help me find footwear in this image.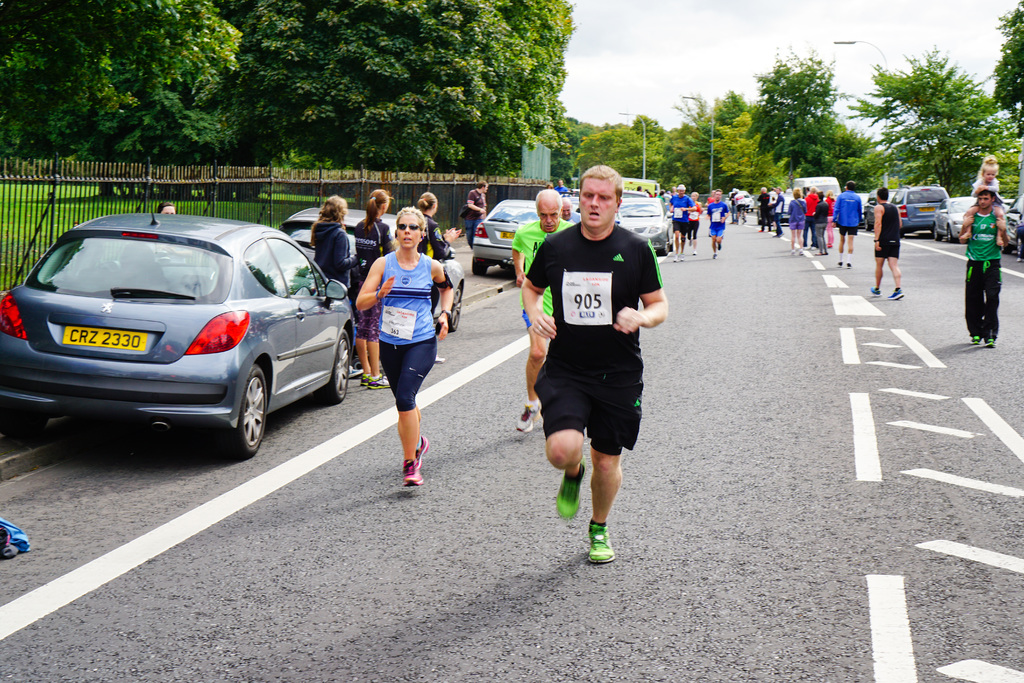
Found it: [x1=790, y1=248, x2=798, y2=256].
